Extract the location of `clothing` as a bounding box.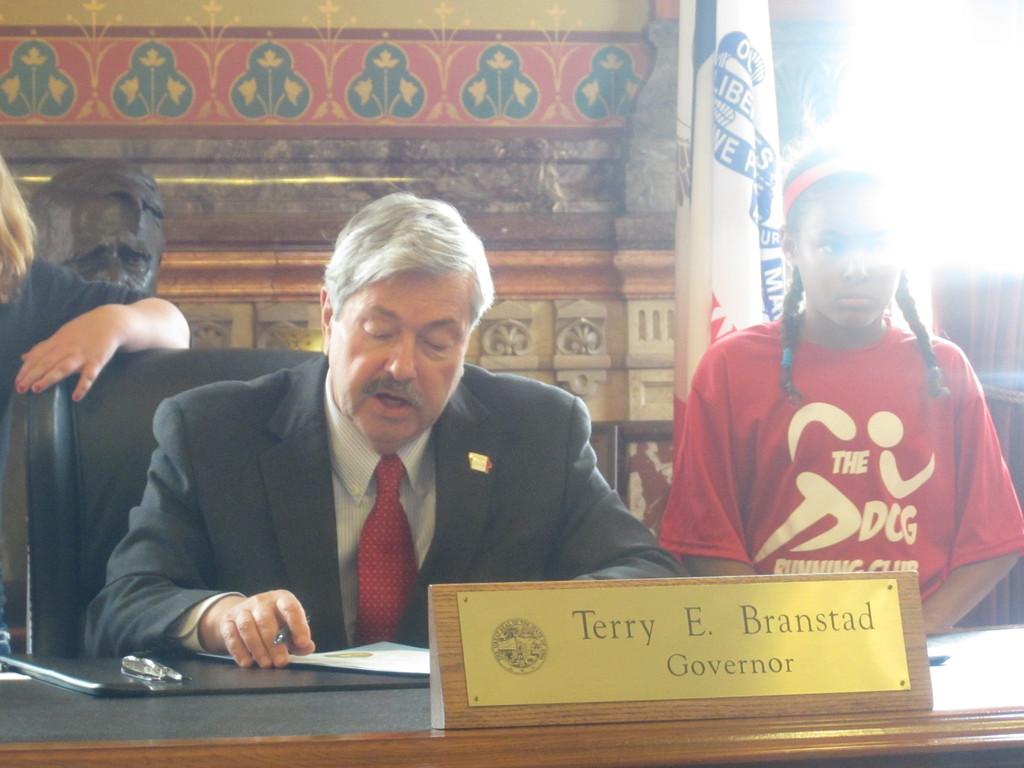
locate(83, 360, 687, 653).
